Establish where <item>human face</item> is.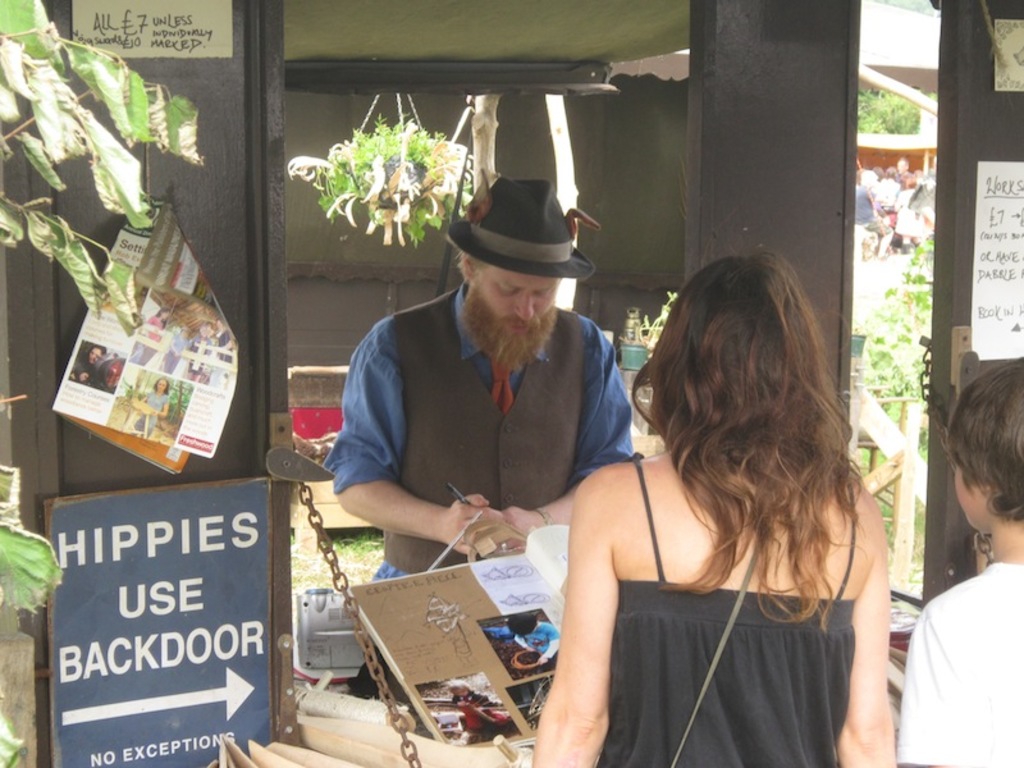
Established at BBox(959, 467, 988, 532).
